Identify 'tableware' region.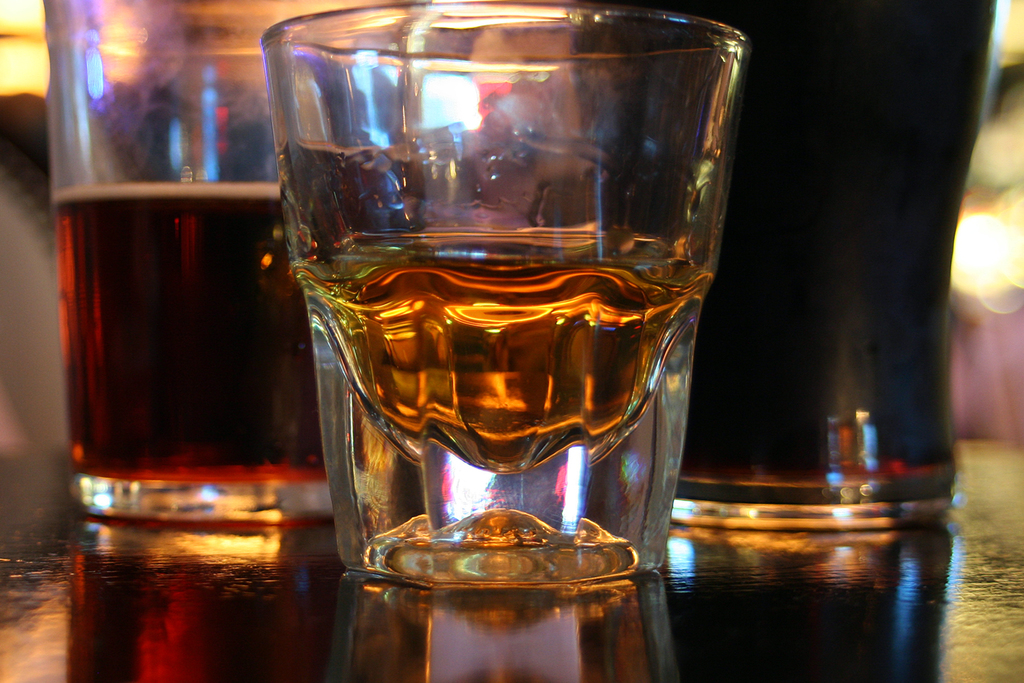
Region: BBox(44, 0, 421, 528).
